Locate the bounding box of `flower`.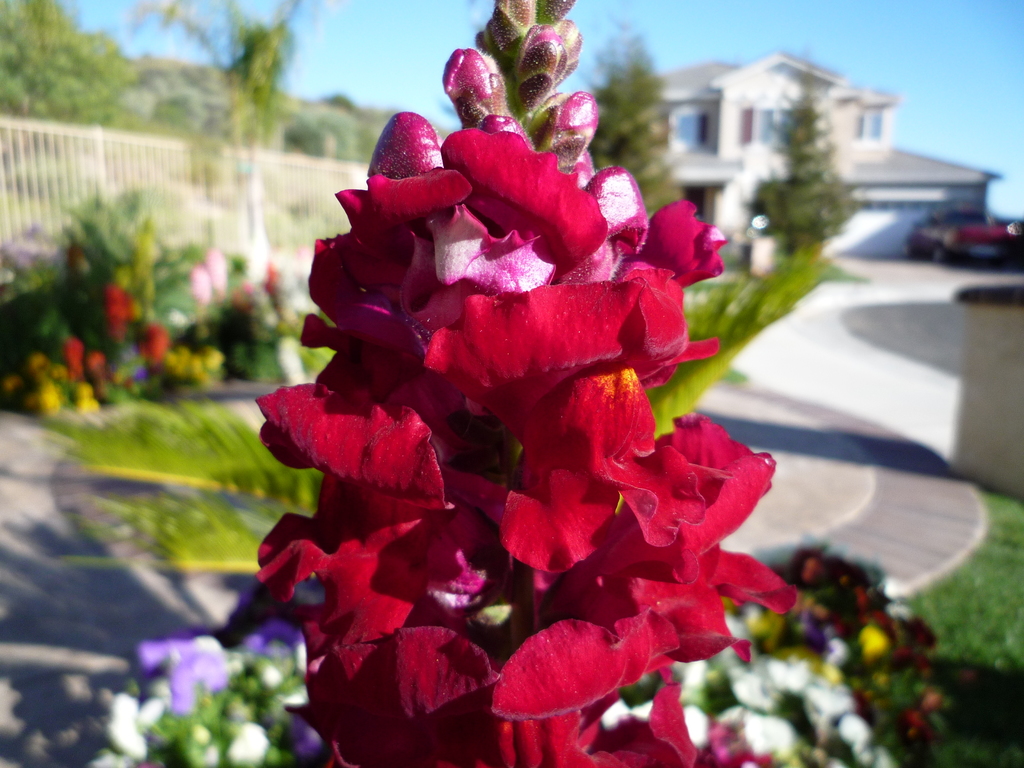
Bounding box: crop(252, 0, 810, 764).
